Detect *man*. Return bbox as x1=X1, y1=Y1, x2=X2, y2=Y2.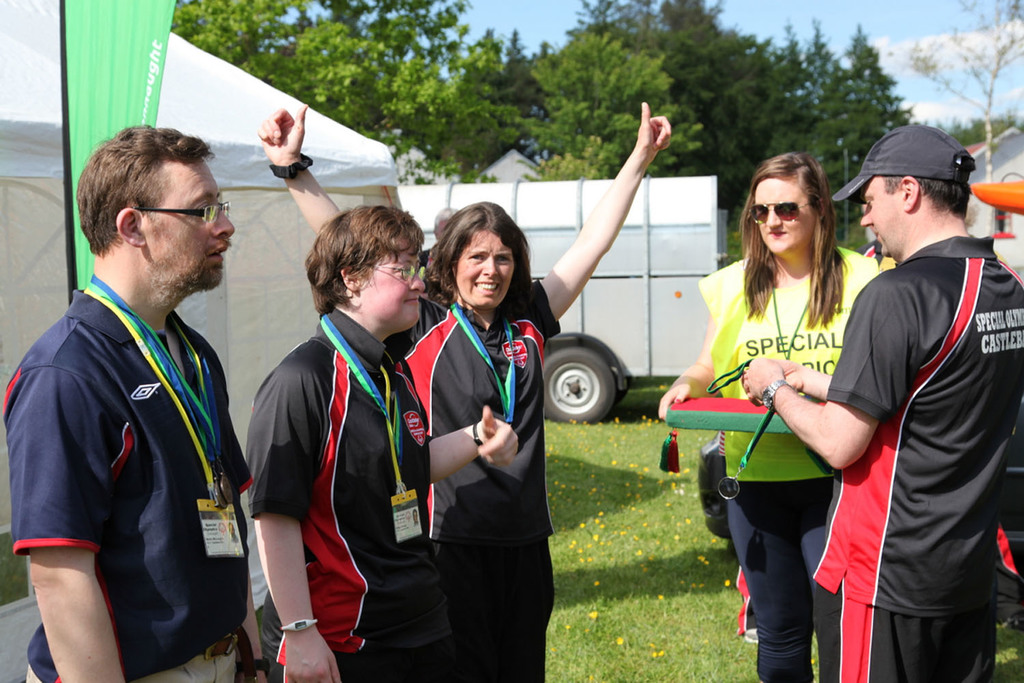
x1=16, y1=94, x2=261, y2=682.
